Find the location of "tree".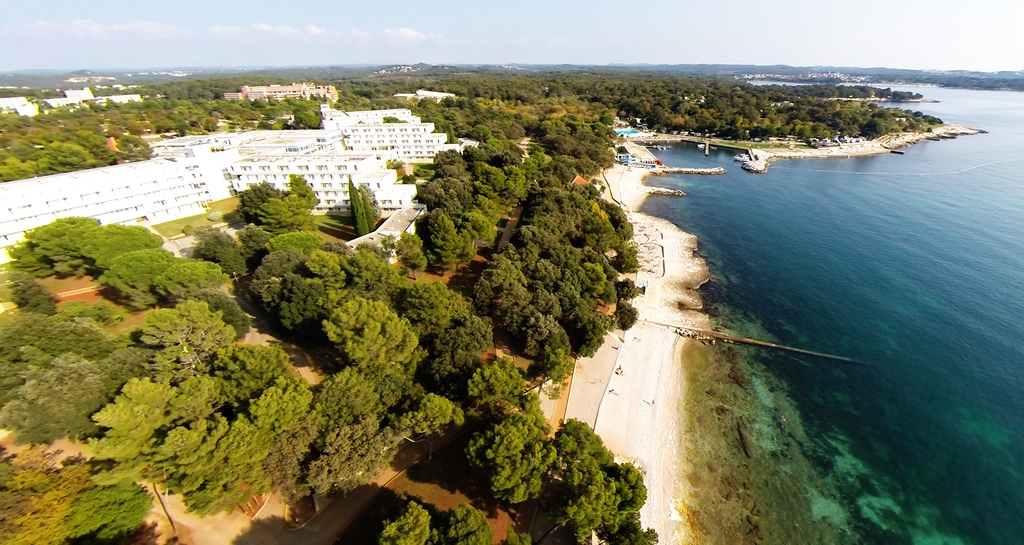
Location: {"left": 508, "top": 227, "right": 564, "bottom": 299}.
